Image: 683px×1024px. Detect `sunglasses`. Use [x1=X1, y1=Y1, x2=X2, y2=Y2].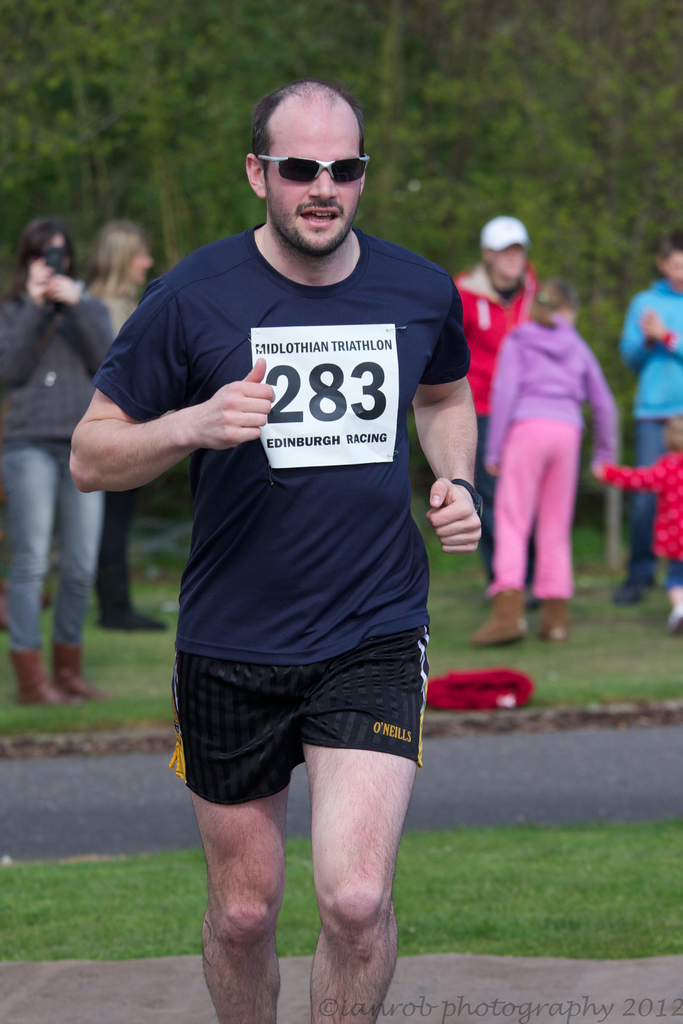
[x1=255, y1=154, x2=365, y2=184].
